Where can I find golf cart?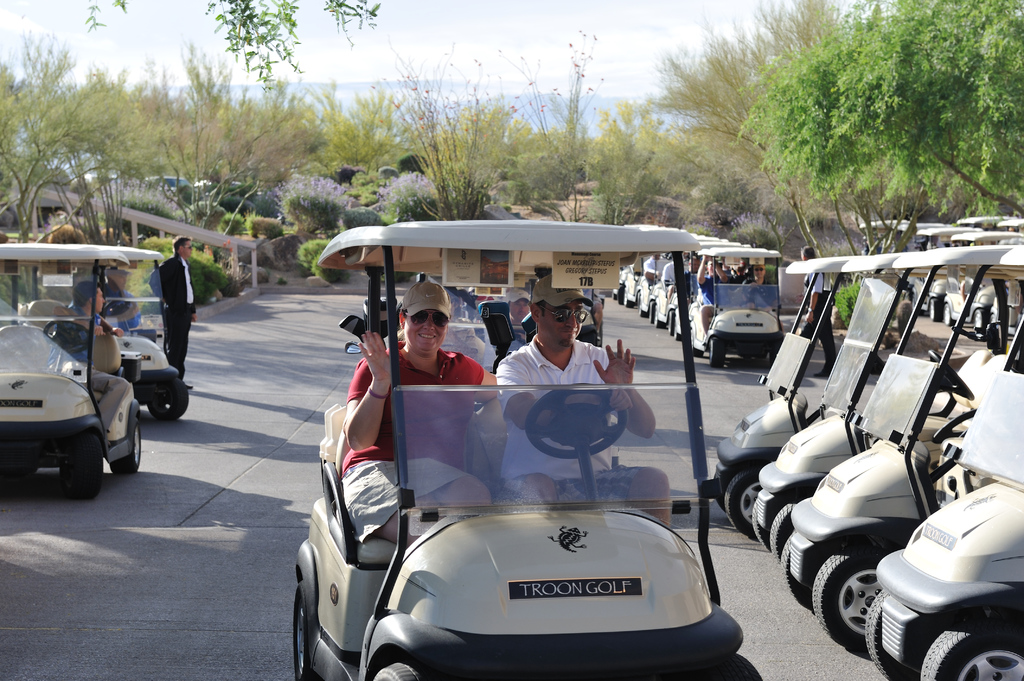
You can find it at box(31, 246, 190, 419).
